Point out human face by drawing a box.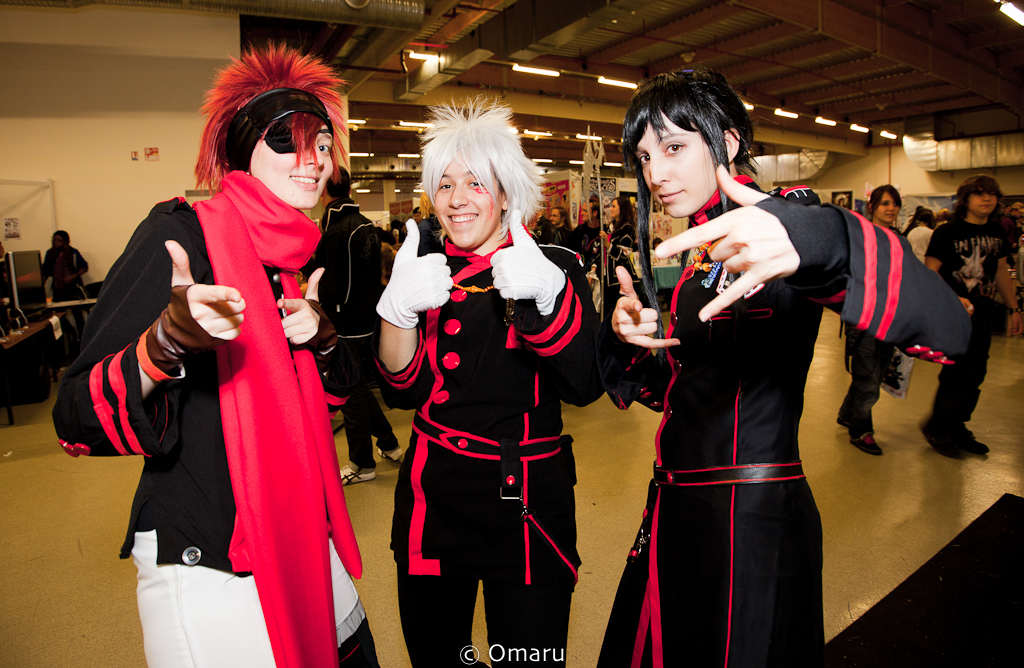
detection(868, 188, 901, 216).
